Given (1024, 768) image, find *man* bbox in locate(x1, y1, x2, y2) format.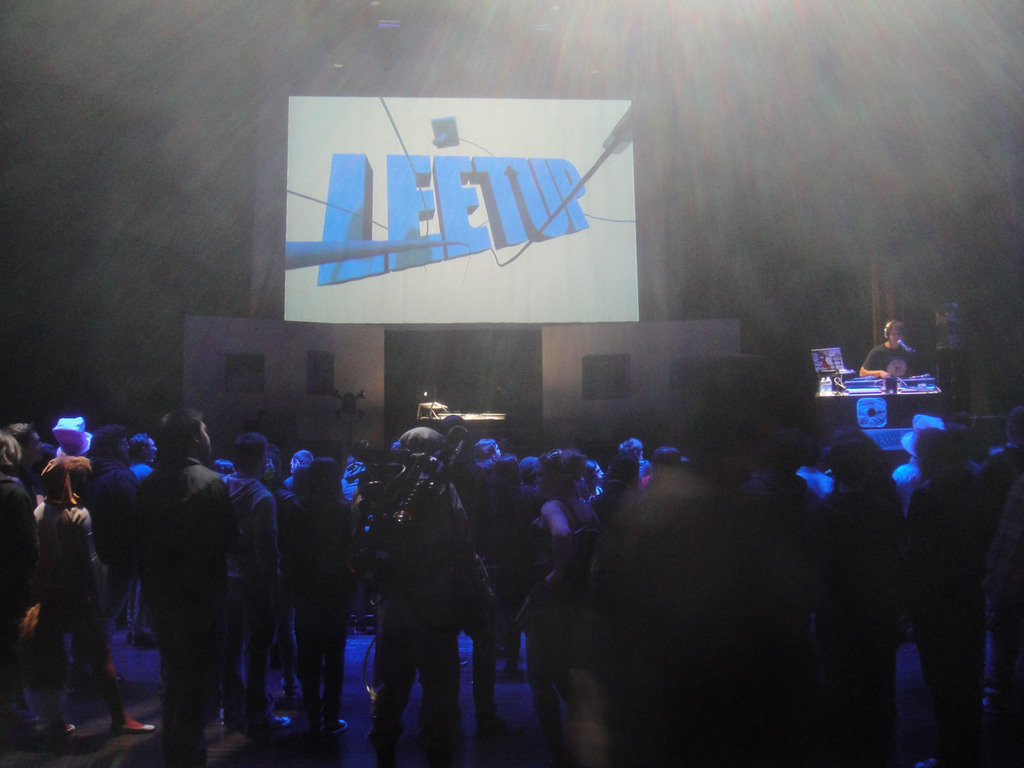
locate(115, 428, 239, 747).
